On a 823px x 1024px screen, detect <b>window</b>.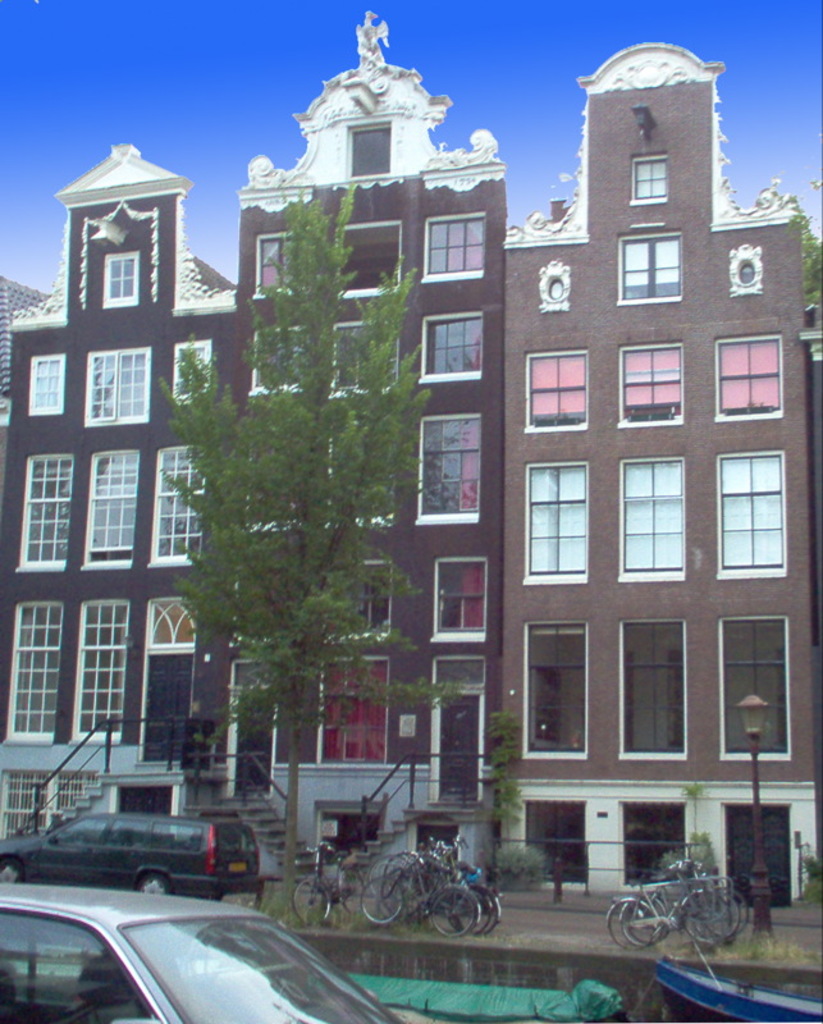
{"x1": 709, "y1": 329, "x2": 777, "y2": 419}.
